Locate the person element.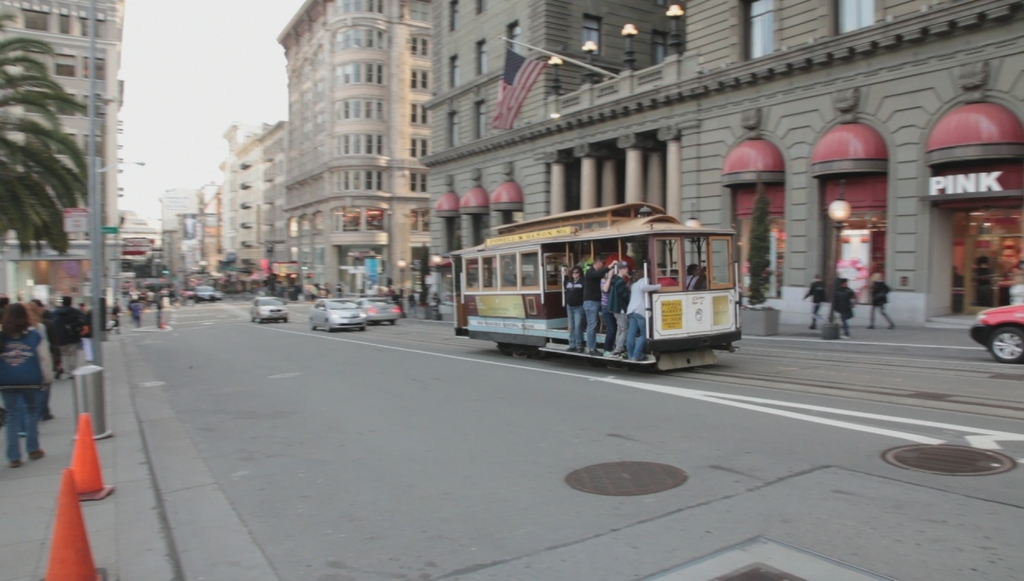
Element bbox: BBox(1, 301, 54, 474).
